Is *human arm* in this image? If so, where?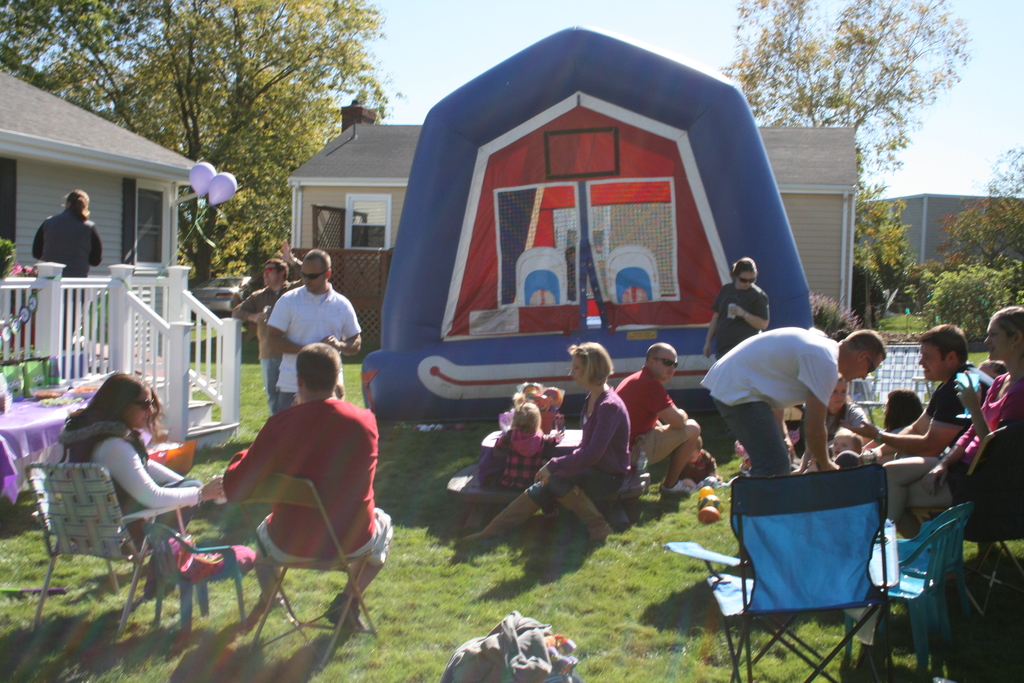
Yes, at pyautogui.locateOnScreen(922, 420, 973, 495).
